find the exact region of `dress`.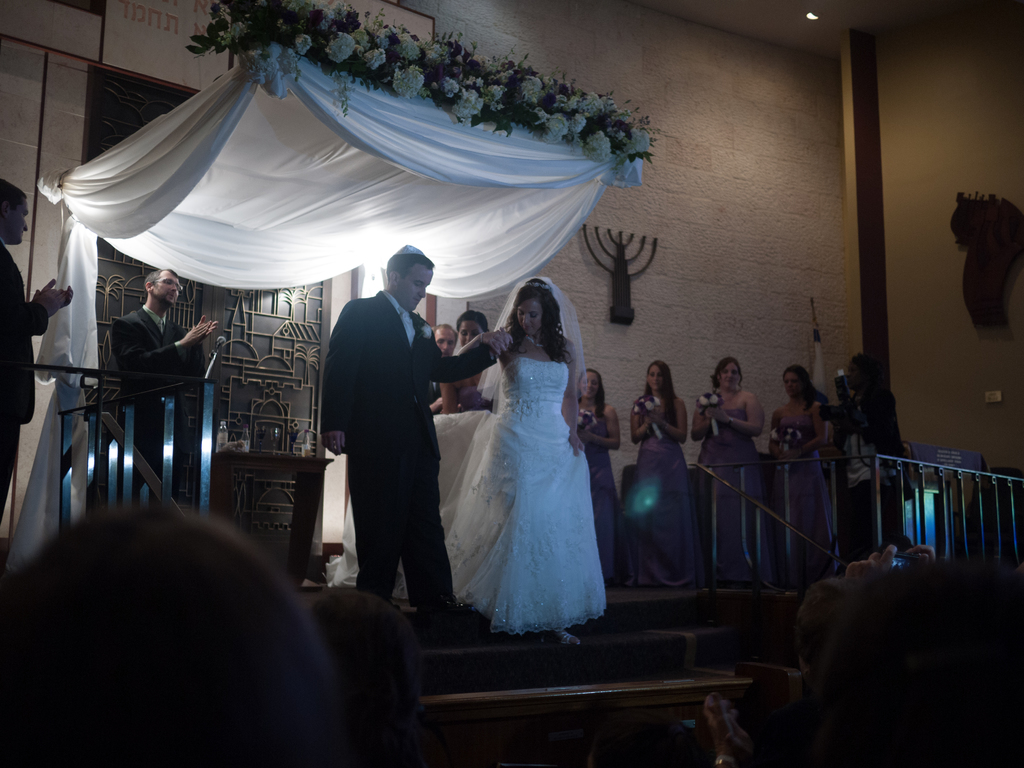
Exact region: bbox=[773, 422, 840, 584].
